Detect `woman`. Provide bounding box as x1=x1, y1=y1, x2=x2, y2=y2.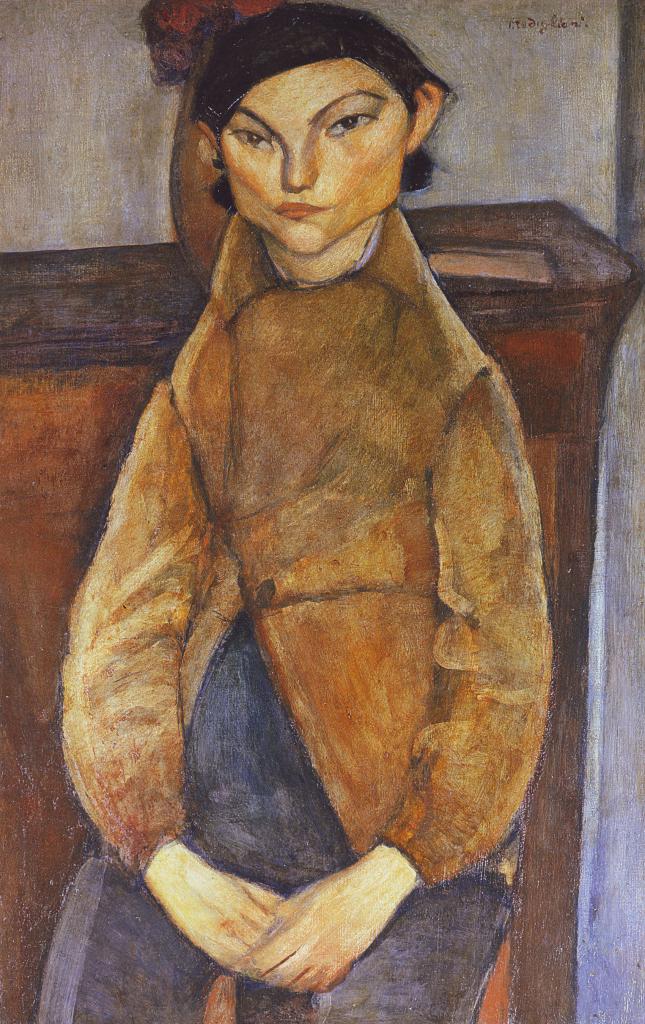
x1=17, y1=21, x2=547, y2=983.
